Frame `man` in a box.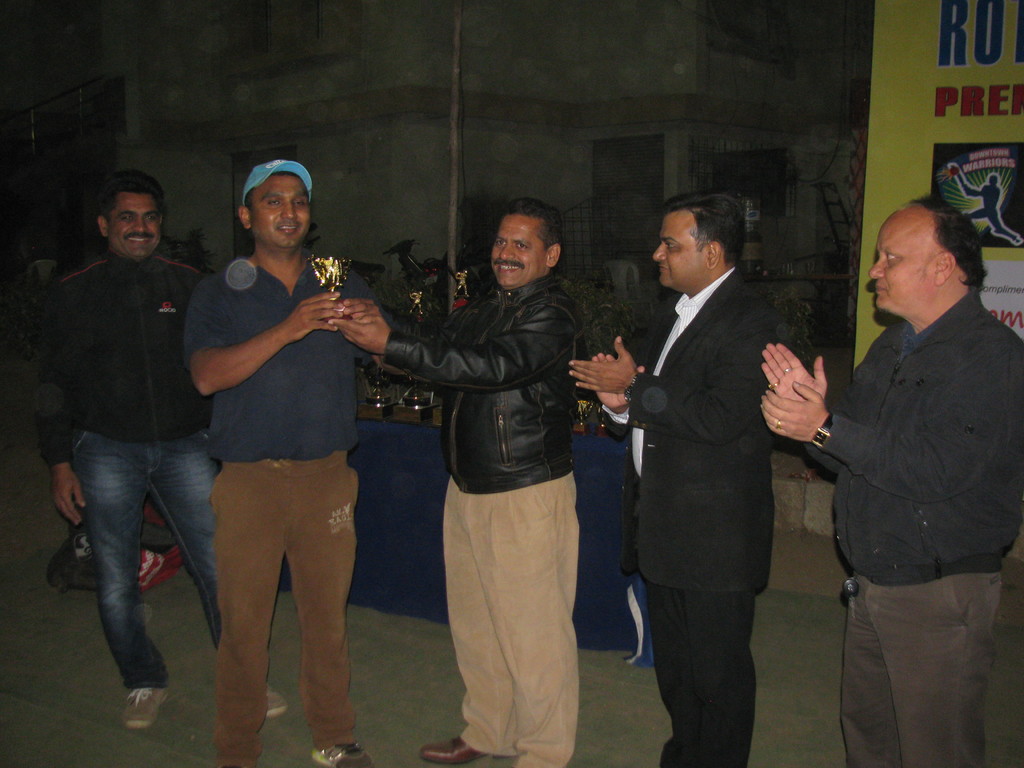
[x1=179, y1=154, x2=410, y2=767].
